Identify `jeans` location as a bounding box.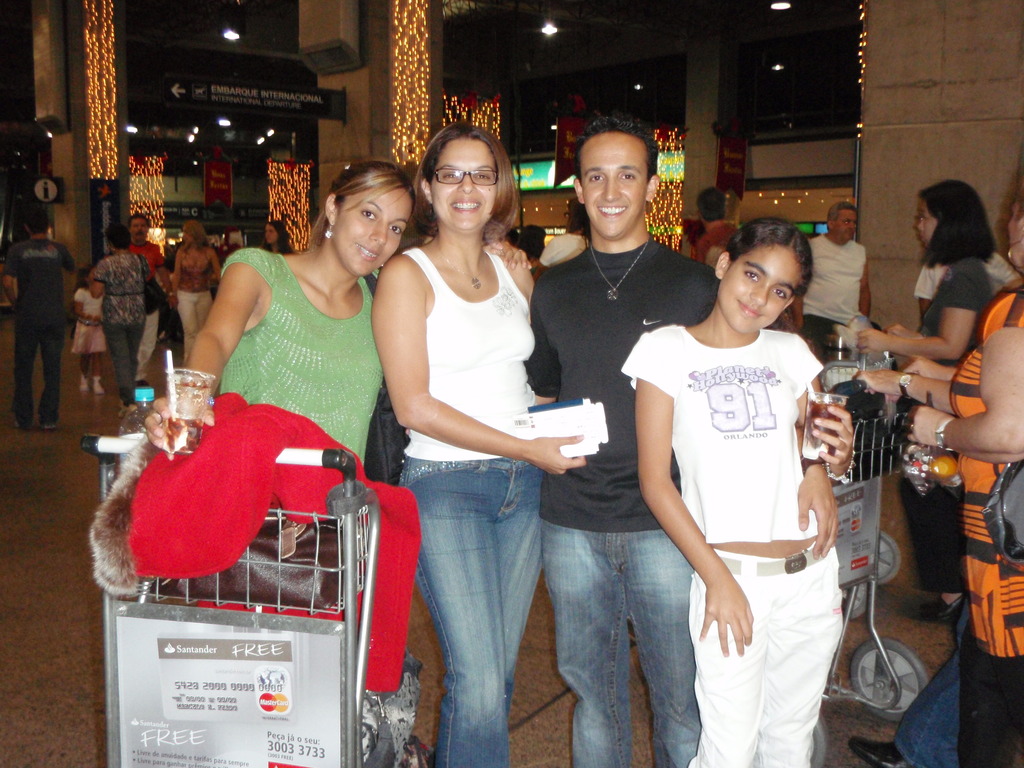
<box>895,595,963,767</box>.
